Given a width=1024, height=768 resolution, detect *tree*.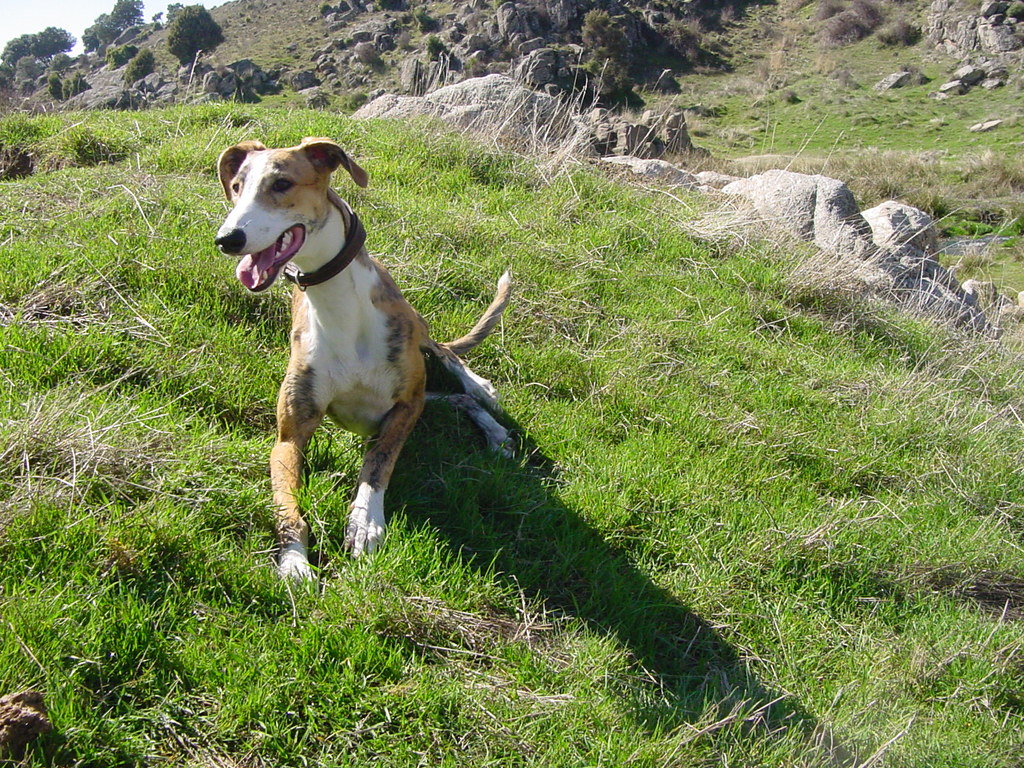
108 47 136 72.
